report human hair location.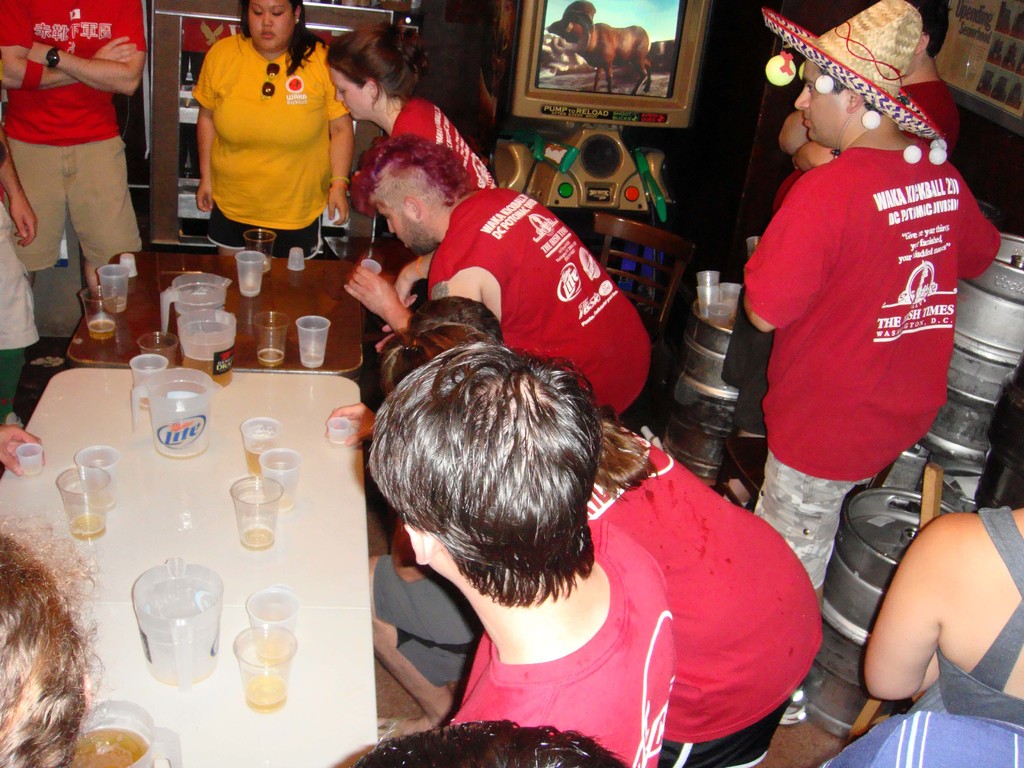
Report: [left=367, top=324, right=614, bottom=643].
